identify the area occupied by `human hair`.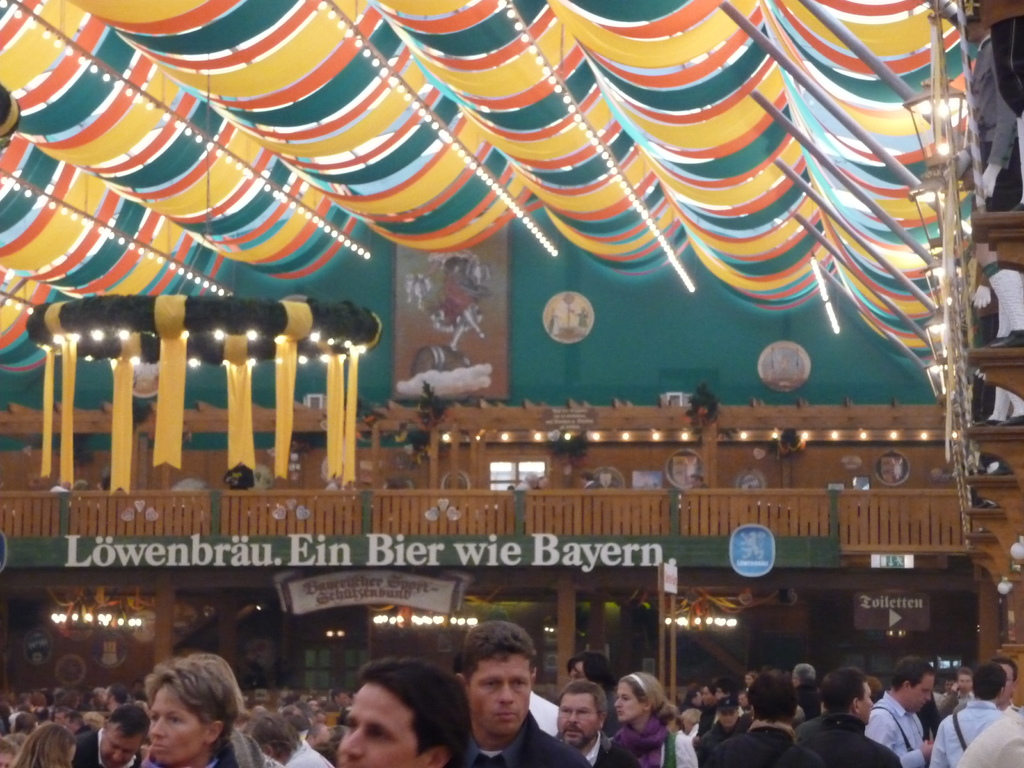
Area: detection(559, 680, 620, 737).
